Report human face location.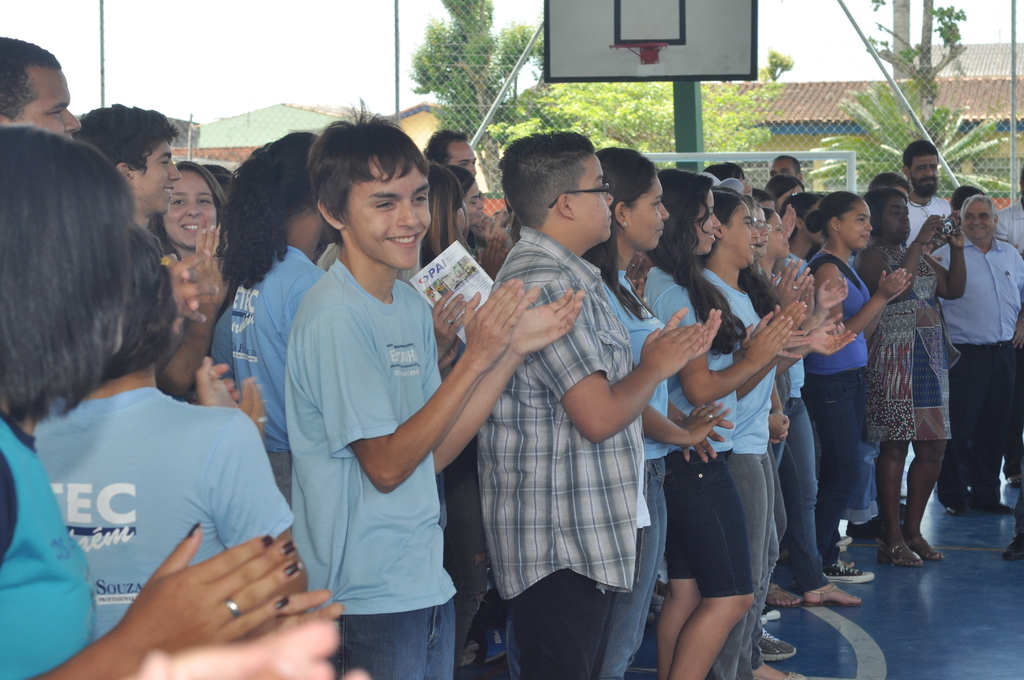
Report: bbox=[954, 196, 998, 248].
